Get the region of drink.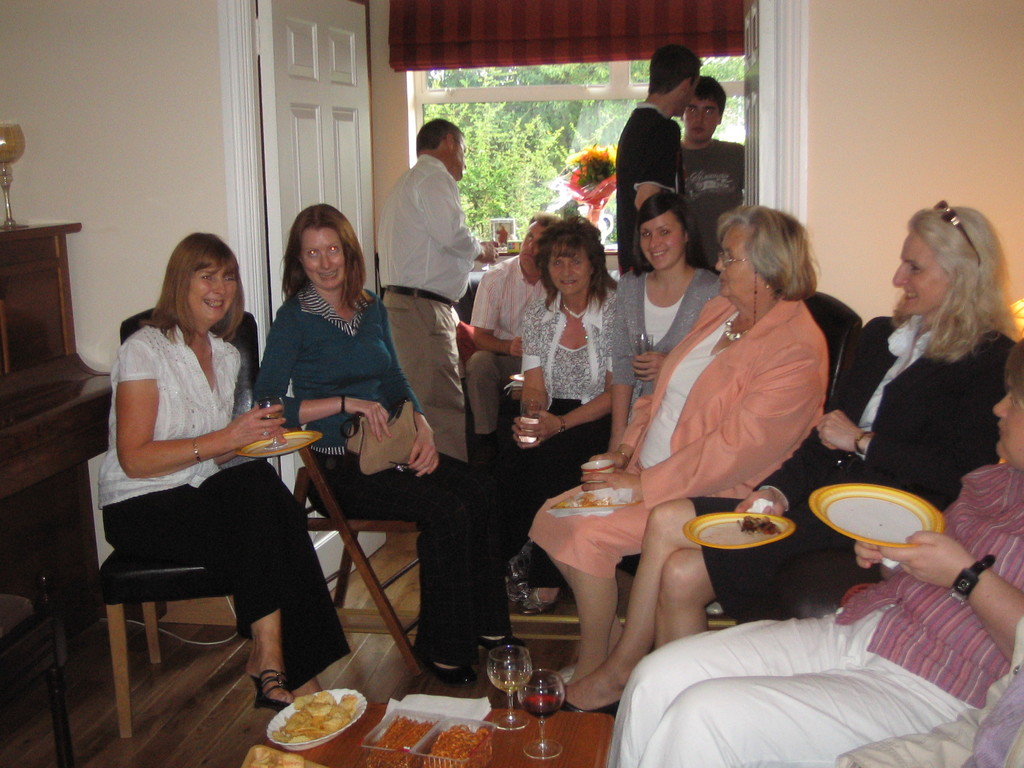
489, 668, 529, 698.
